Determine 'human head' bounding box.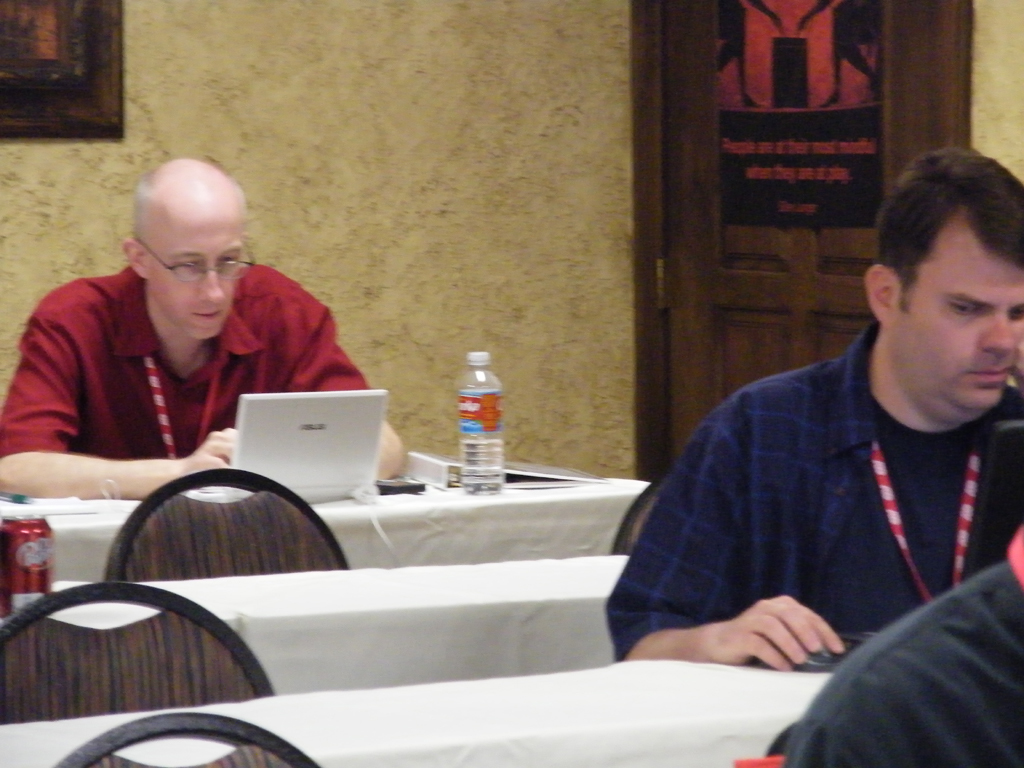
Determined: {"x1": 874, "y1": 138, "x2": 1023, "y2": 404}.
